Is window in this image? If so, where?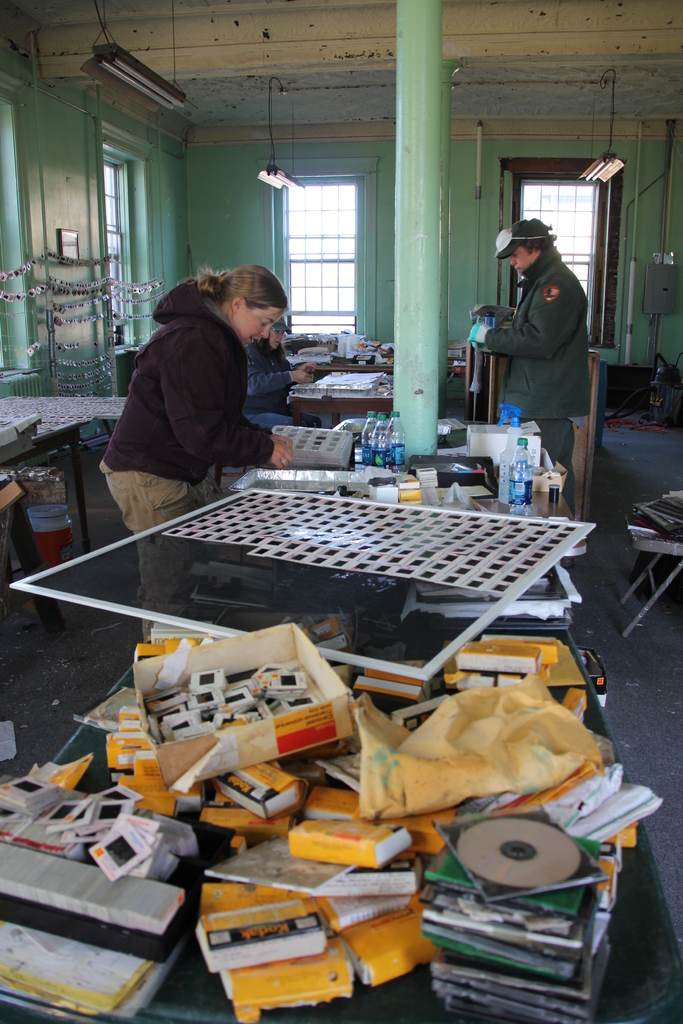
Yes, at <region>286, 174, 370, 339</region>.
